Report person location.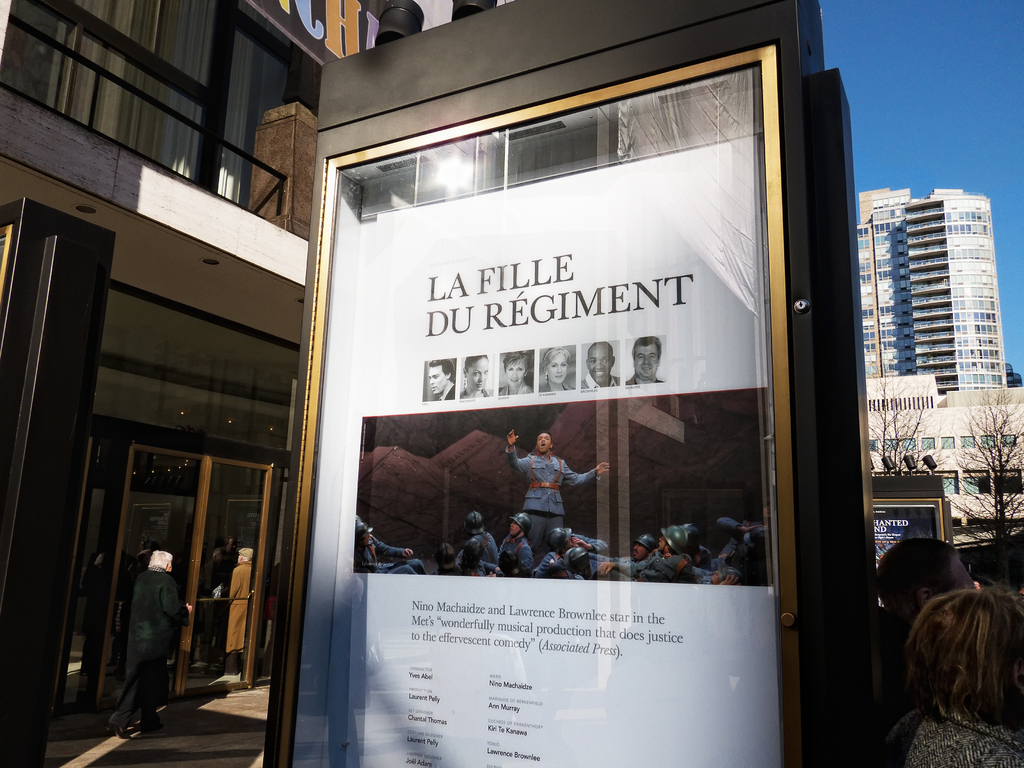
Report: (225, 548, 252, 675).
